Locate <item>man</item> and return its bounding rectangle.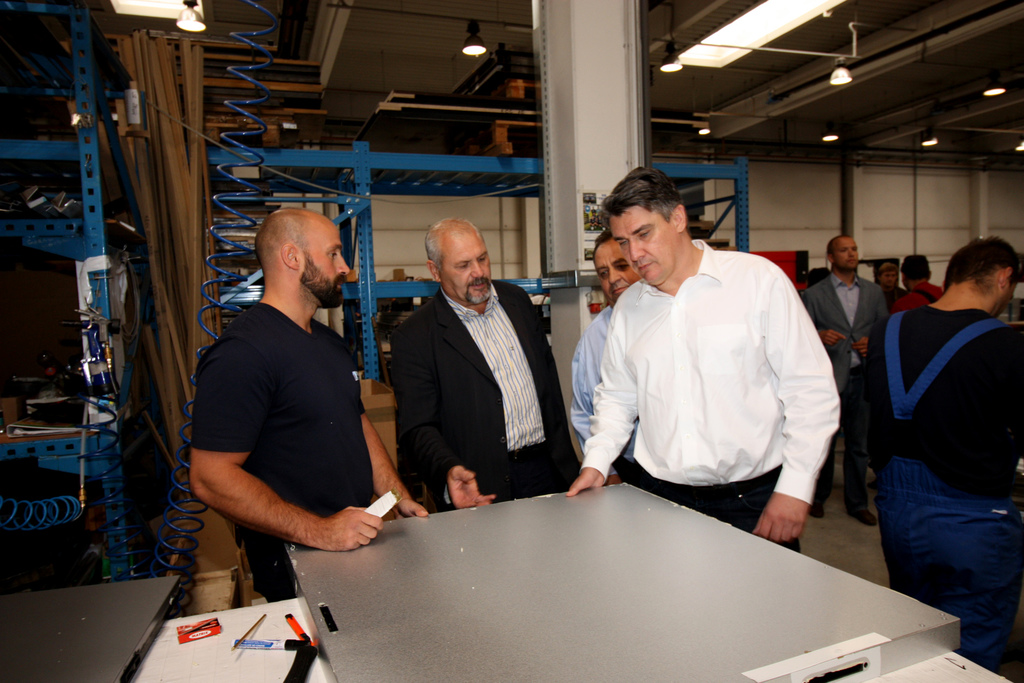
bbox=(871, 235, 1023, 682).
